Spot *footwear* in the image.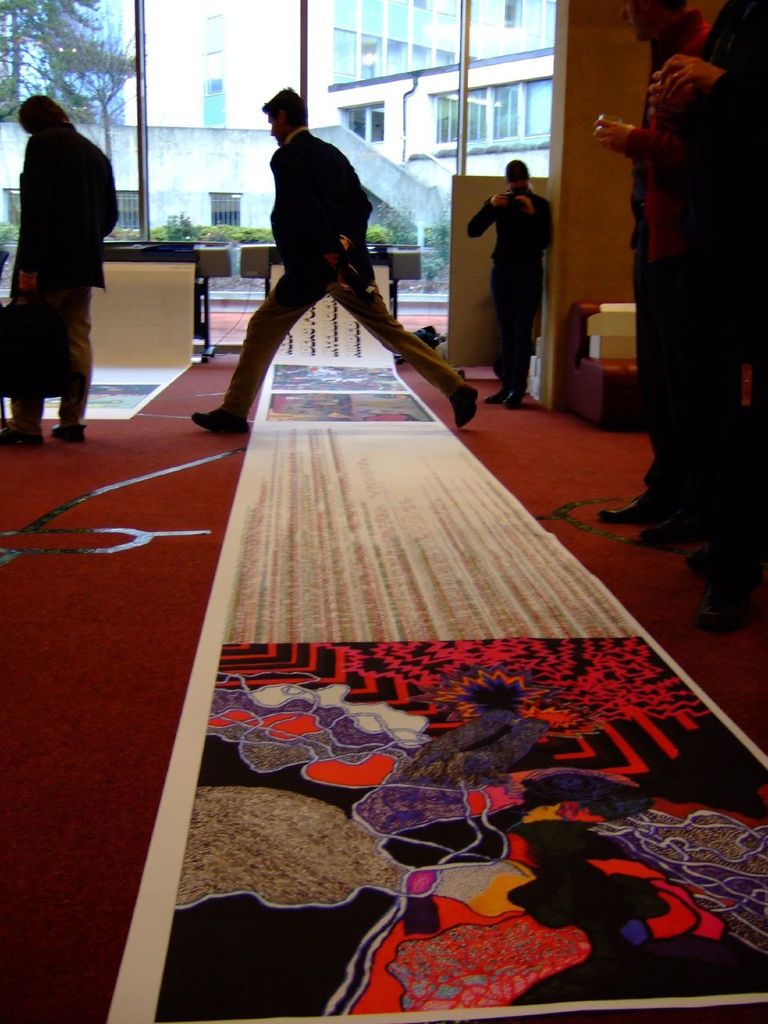
*footwear* found at 0,423,44,443.
